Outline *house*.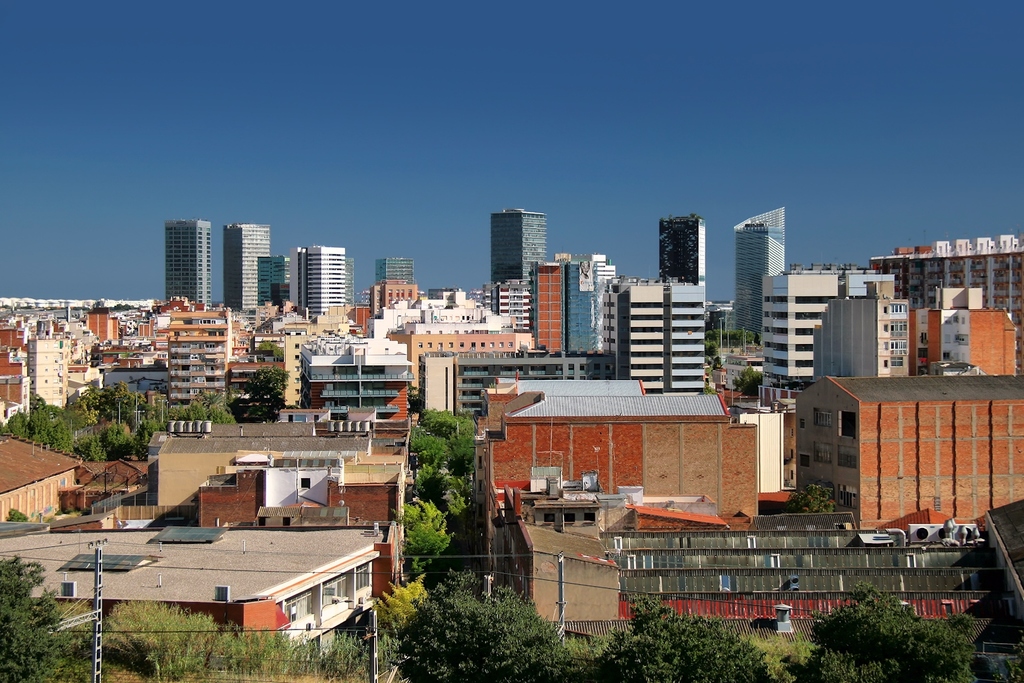
Outline: bbox(152, 418, 412, 586).
